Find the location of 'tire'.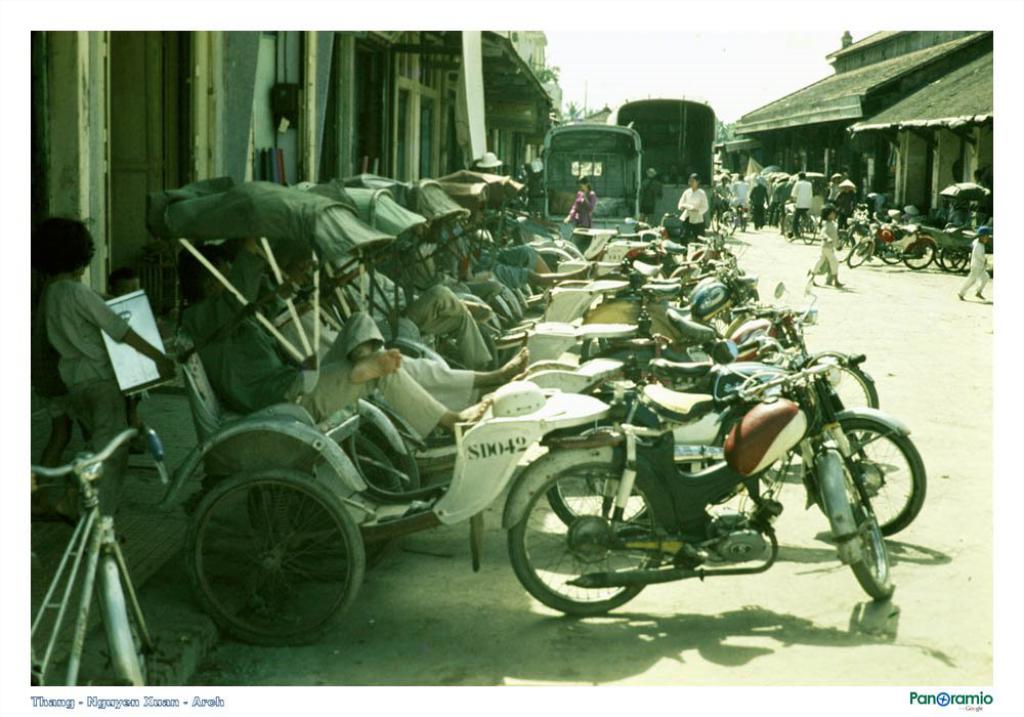
Location: region(799, 214, 821, 241).
